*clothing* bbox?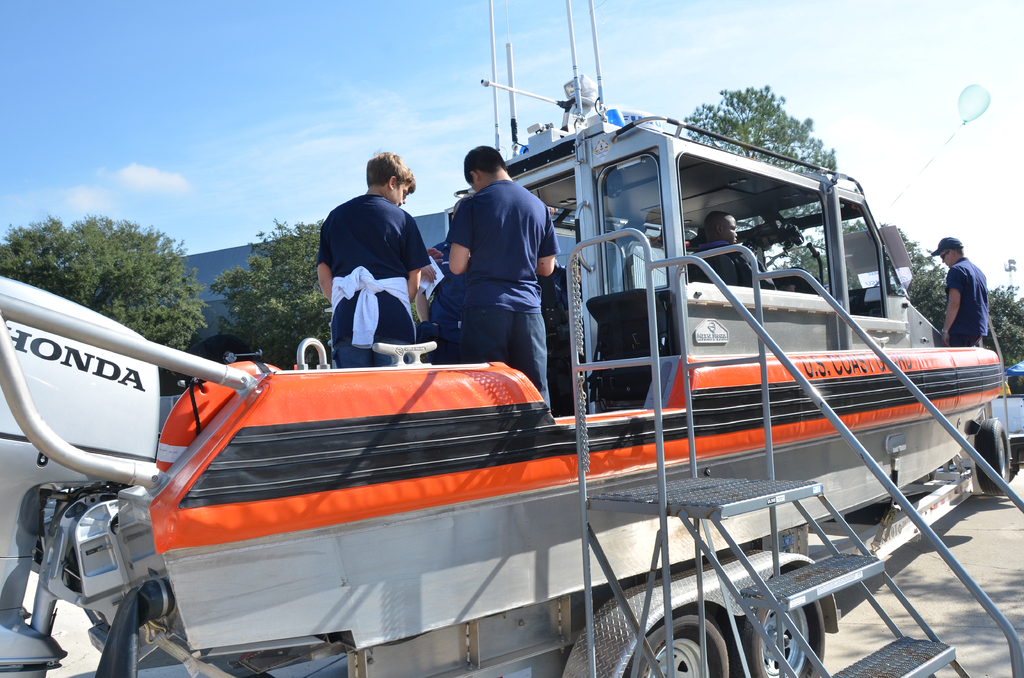
rect(943, 257, 989, 353)
